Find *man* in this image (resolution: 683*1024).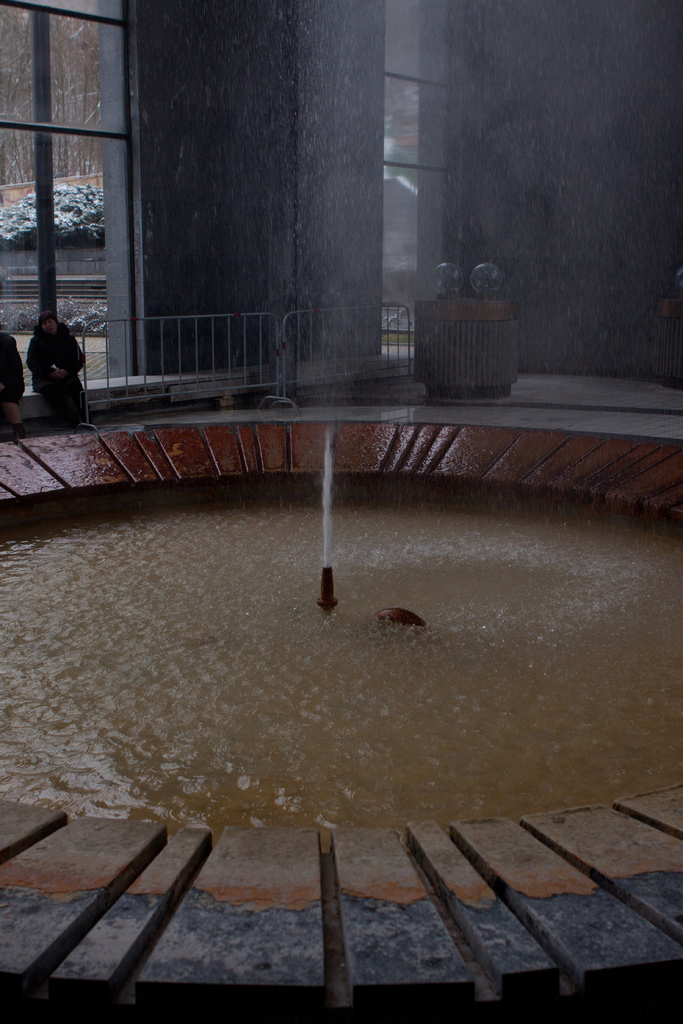
box=[21, 306, 109, 439].
